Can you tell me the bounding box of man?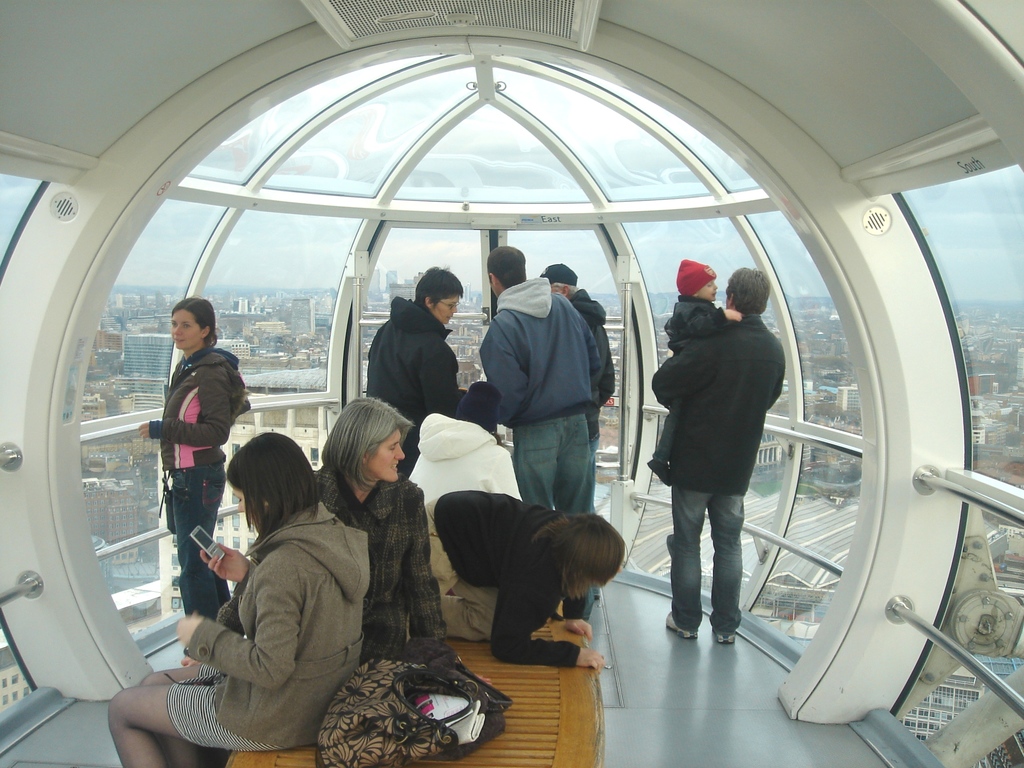
<bbox>474, 243, 605, 623</bbox>.
